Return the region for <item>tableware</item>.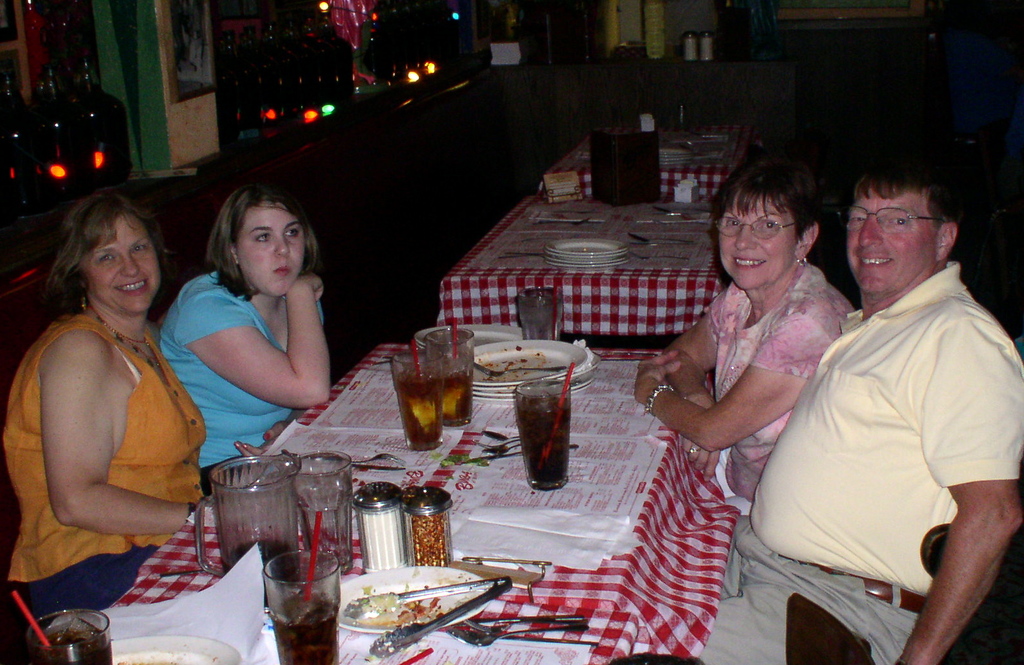
locate(415, 340, 423, 349).
